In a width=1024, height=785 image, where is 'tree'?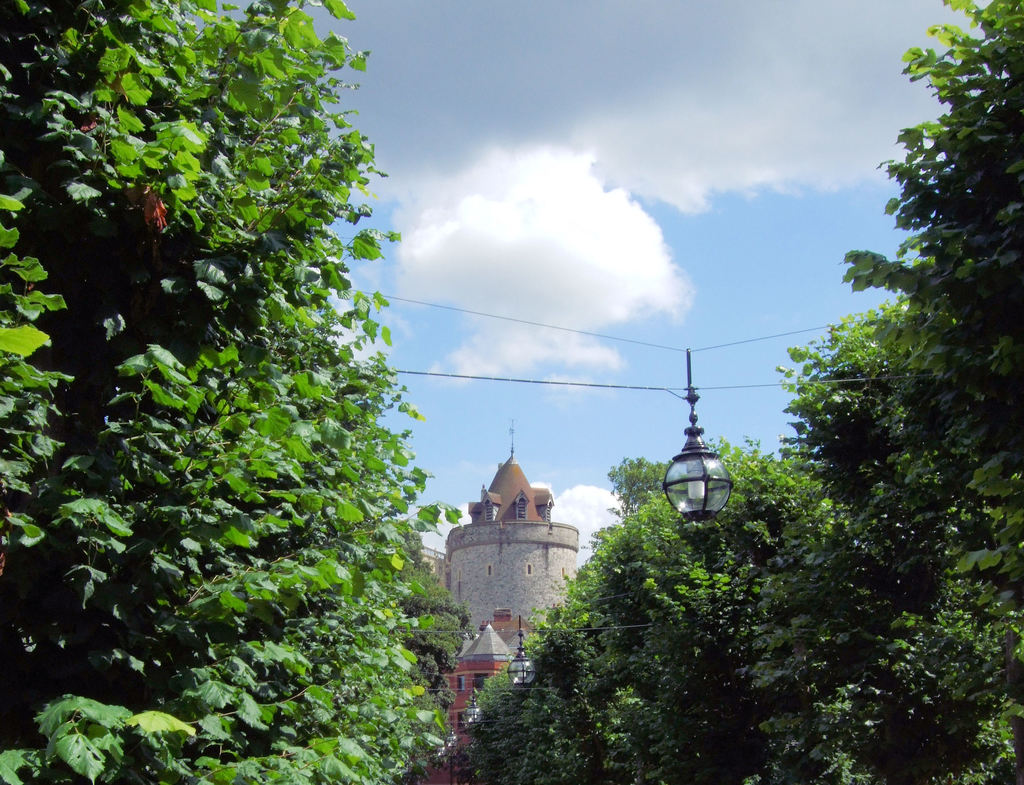
rect(459, 431, 838, 784).
